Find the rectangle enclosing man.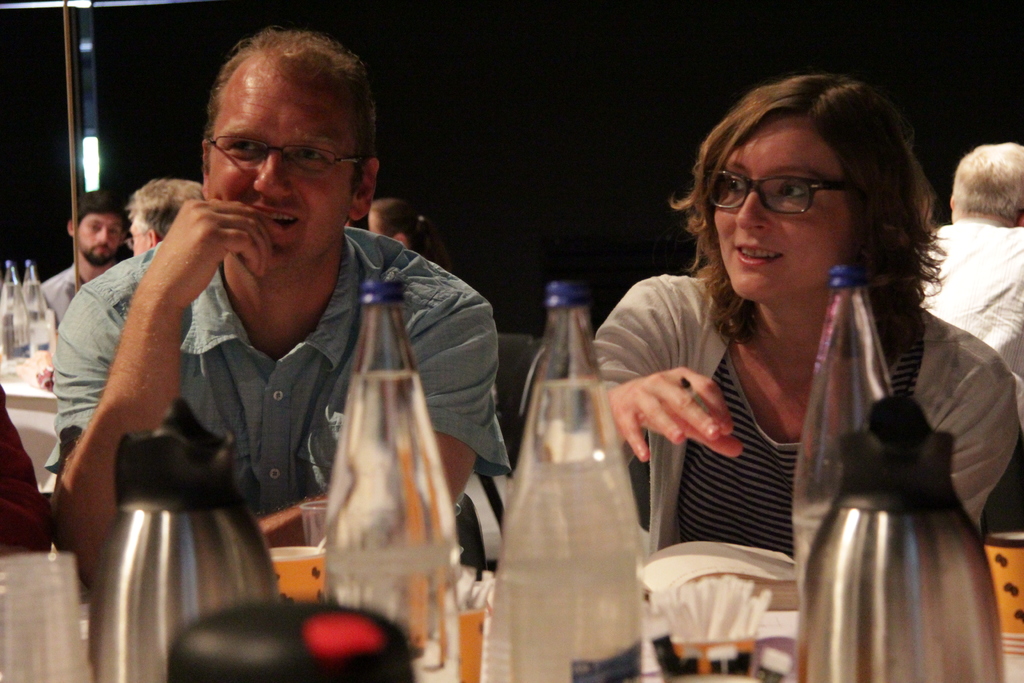
(x1=125, y1=180, x2=200, y2=258).
